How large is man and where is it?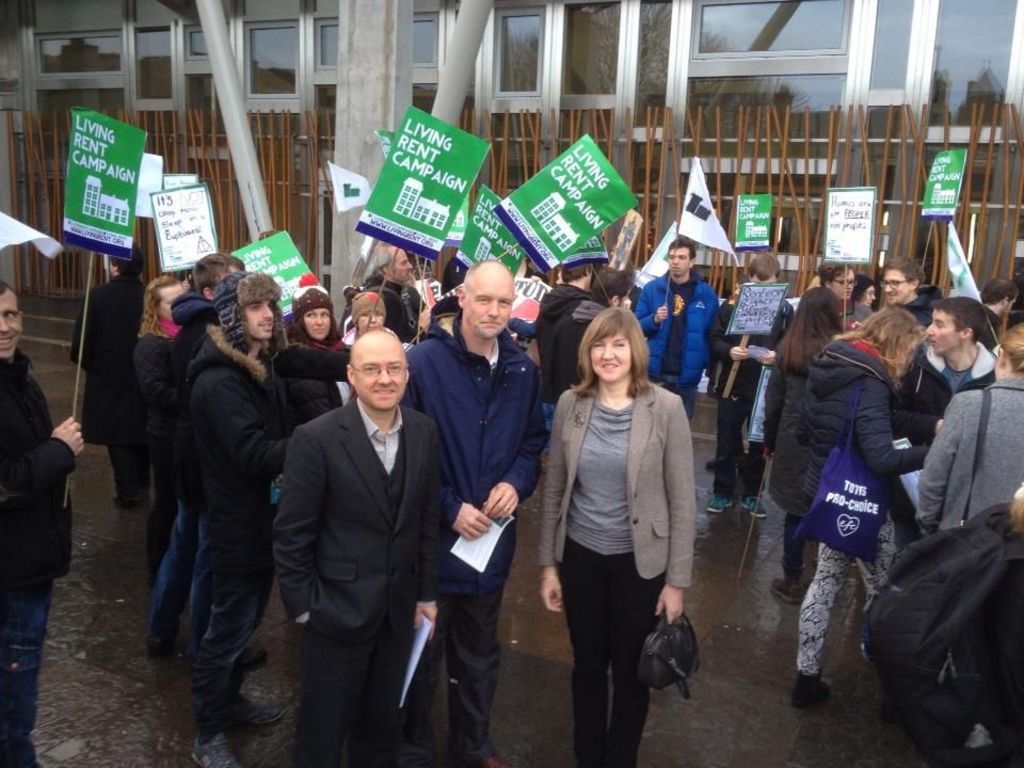
Bounding box: pyautogui.locateOnScreen(183, 271, 294, 737).
